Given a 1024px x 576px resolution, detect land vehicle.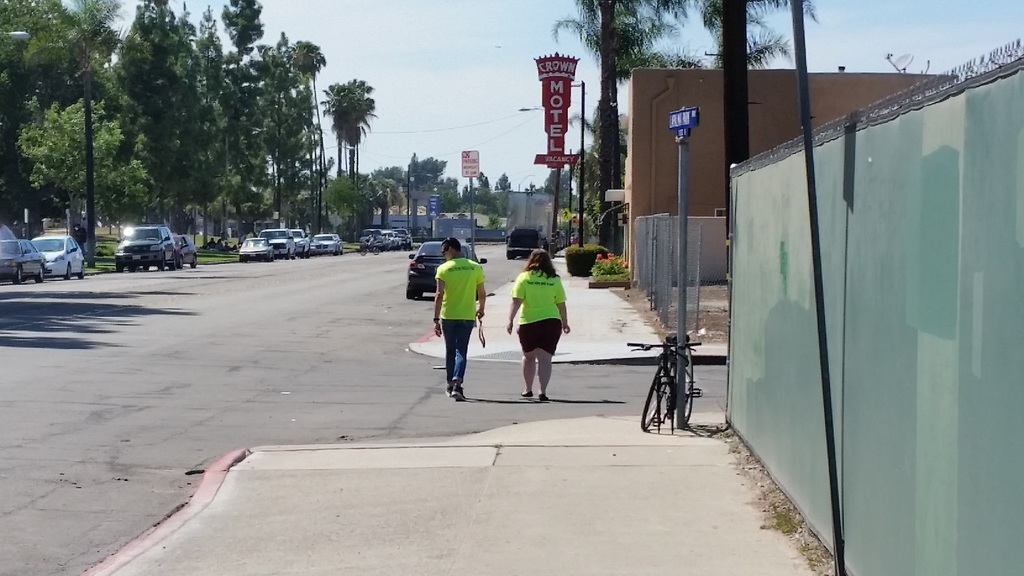
box(173, 232, 197, 269).
